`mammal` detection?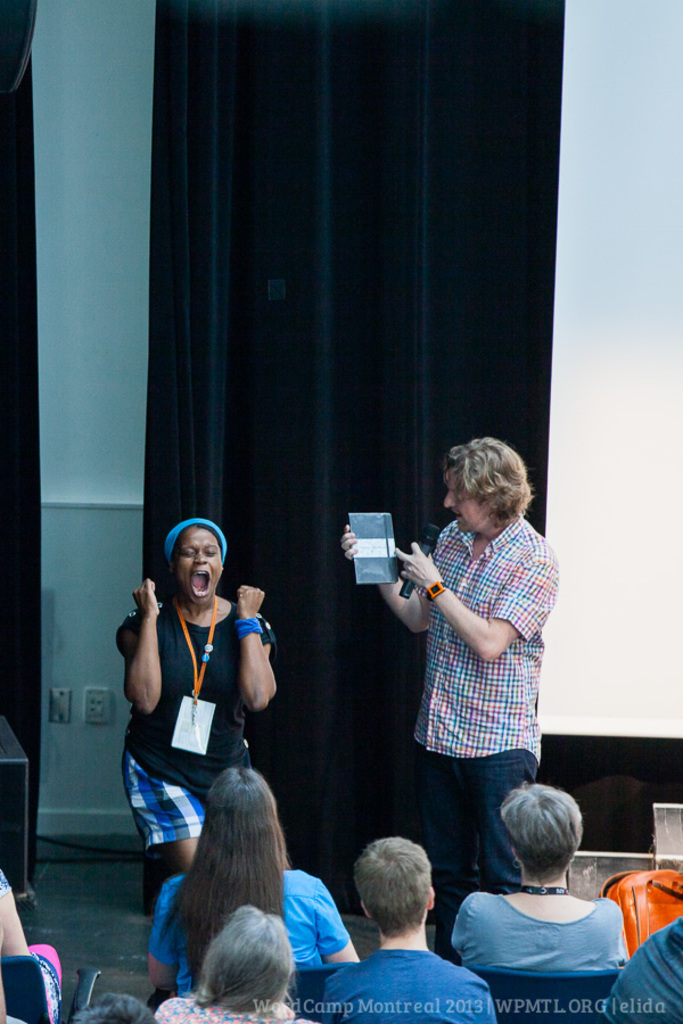
box=[445, 773, 628, 967]
